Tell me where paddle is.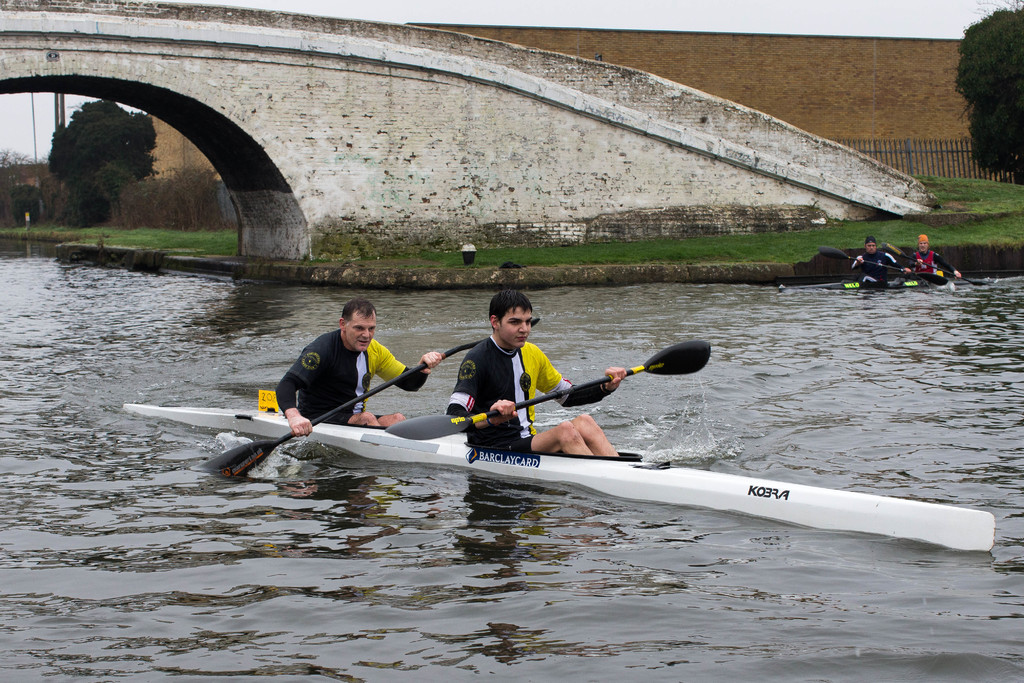
paddle is at [x1=194, y1=320, x2=540, y2=479].
